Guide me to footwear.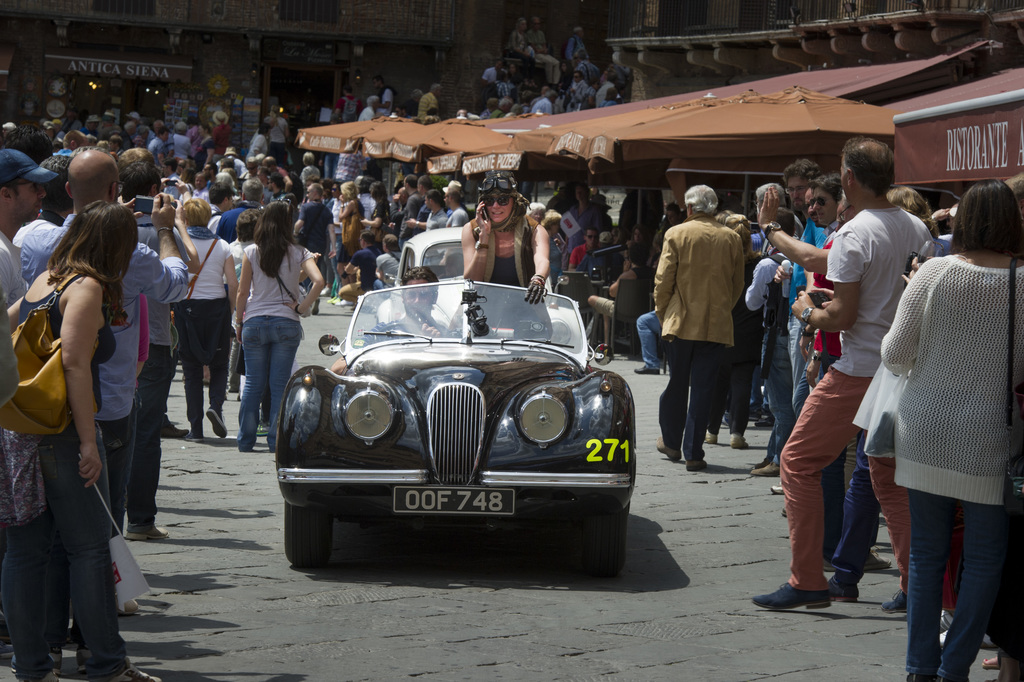
Guidance: <bbox>120, 604, 143, 615</bbox>.
